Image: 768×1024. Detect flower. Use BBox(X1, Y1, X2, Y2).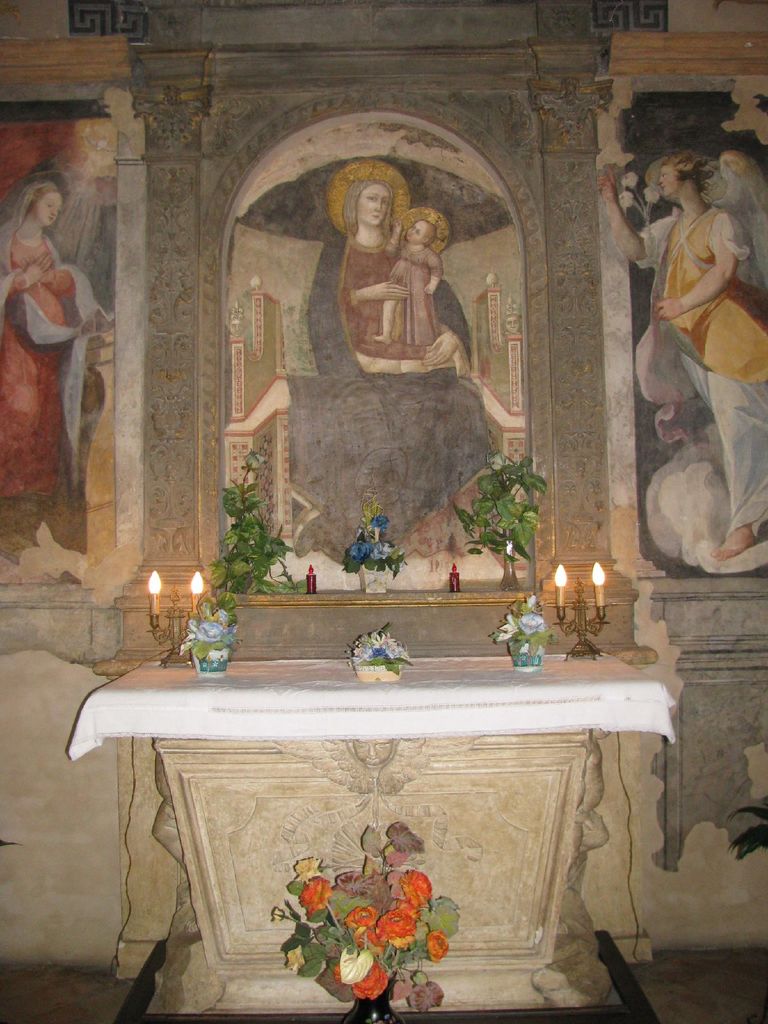
BBox(292, 855, 328, 881).
